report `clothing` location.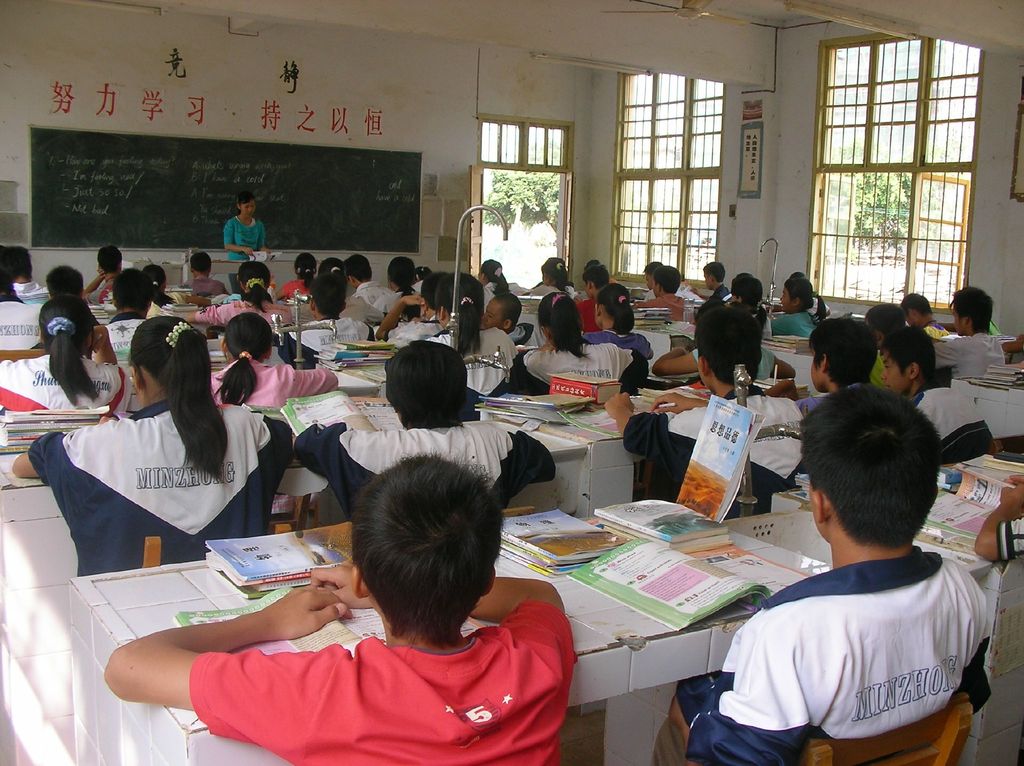
Report: region(13, 391, 292, 576).
